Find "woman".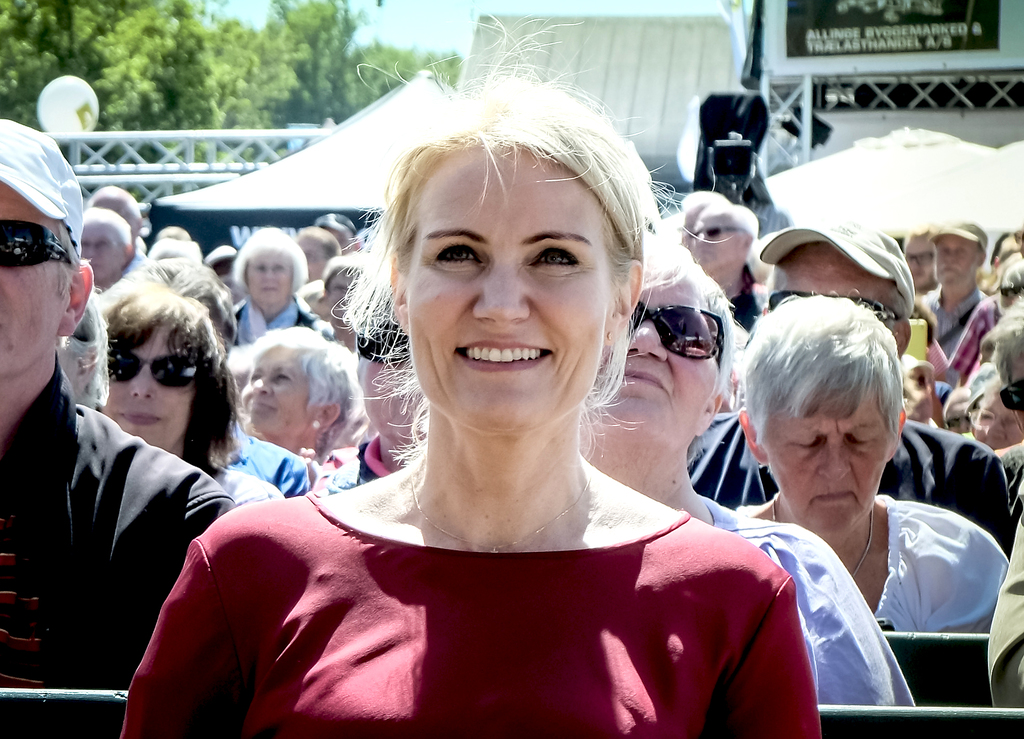
[left=255, top=113, right=783, bottom=724].
